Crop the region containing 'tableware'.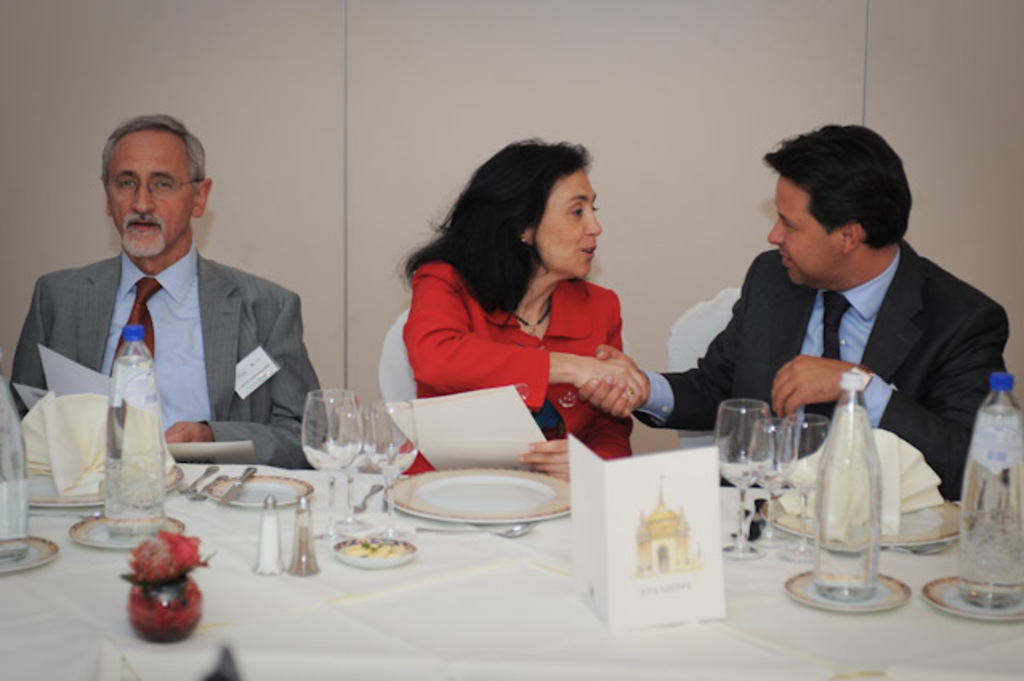
Crop region: pyautogui.locateOnScreen(205, 471, 319, 511).
